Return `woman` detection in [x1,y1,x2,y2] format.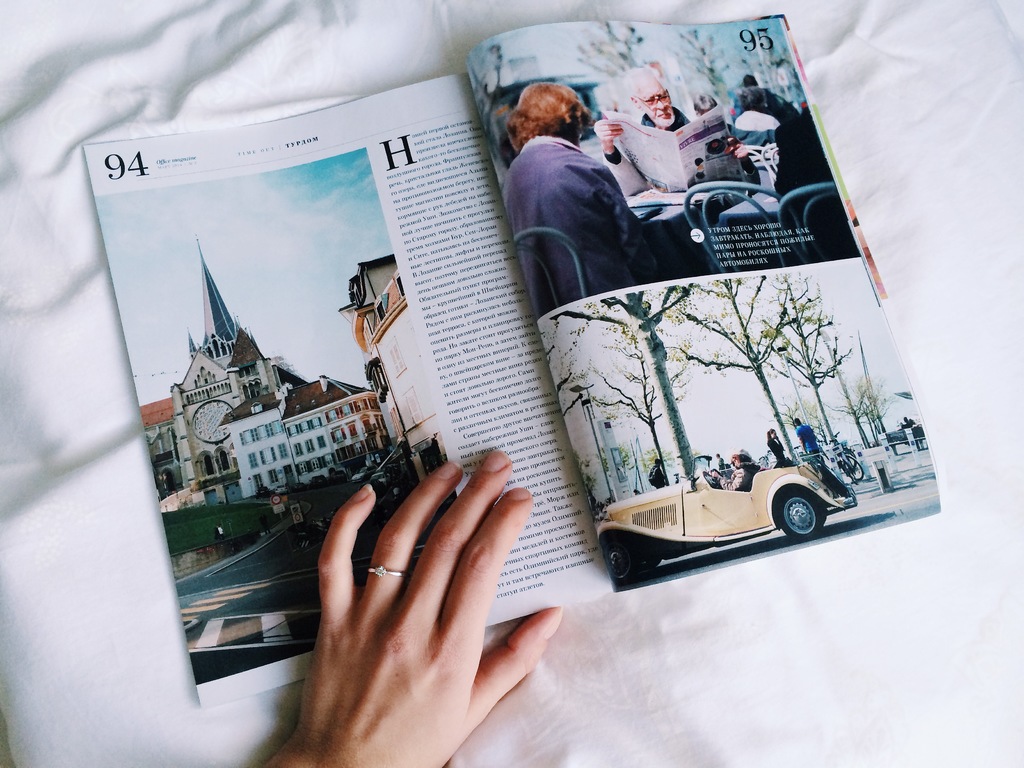
[765,426,789,465].
